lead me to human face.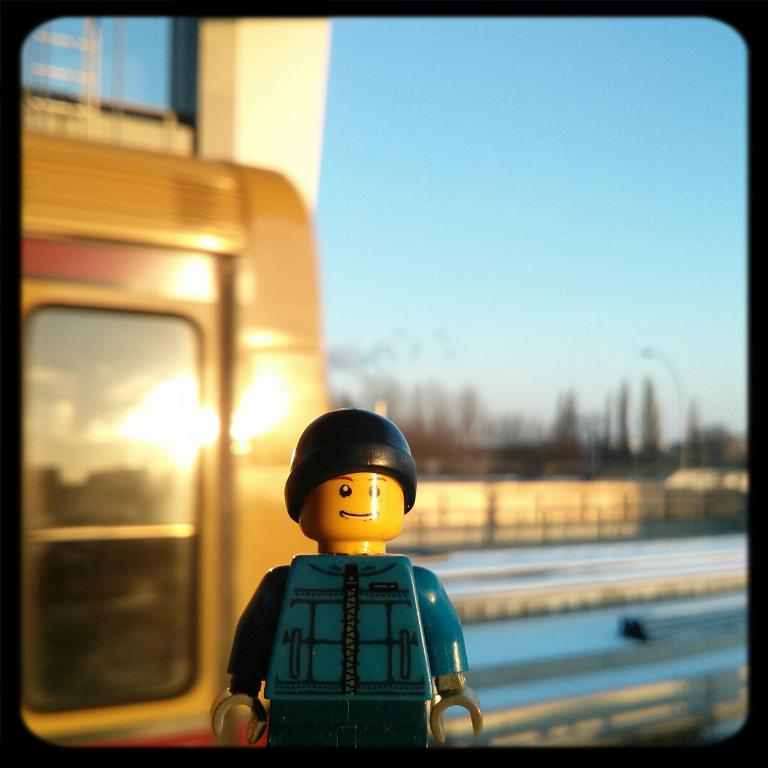
Lead to bbox=[299, 471, 405, 543].
